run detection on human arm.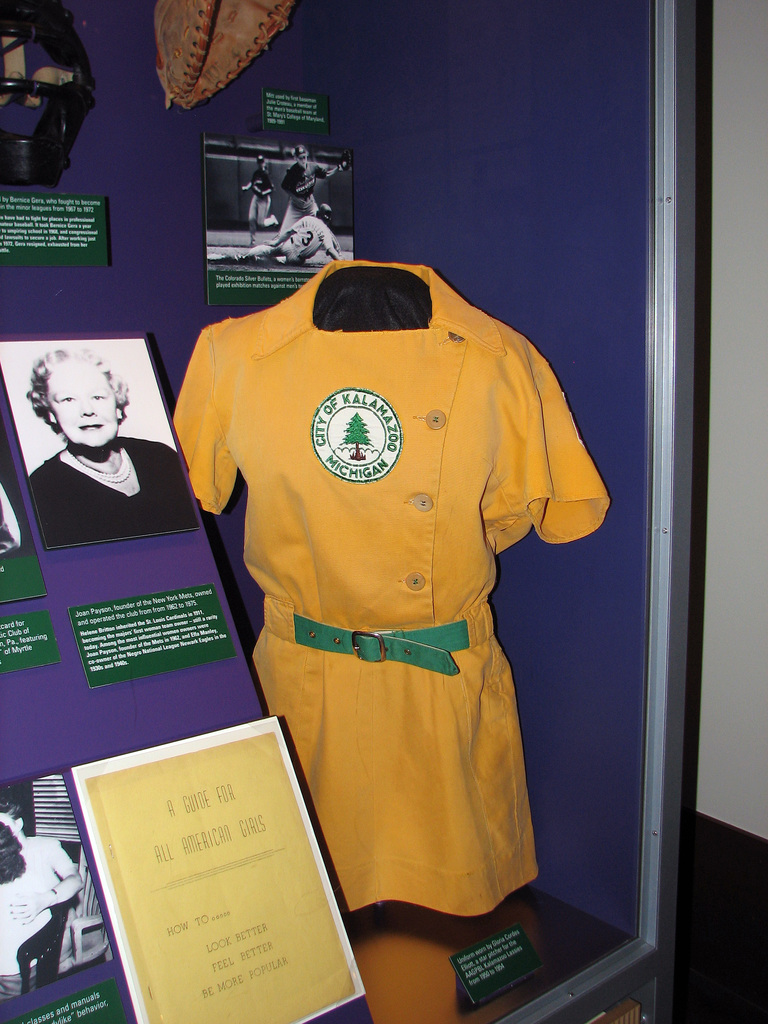
Result: (x1=258, y1=176, x2=274, y2=197).
